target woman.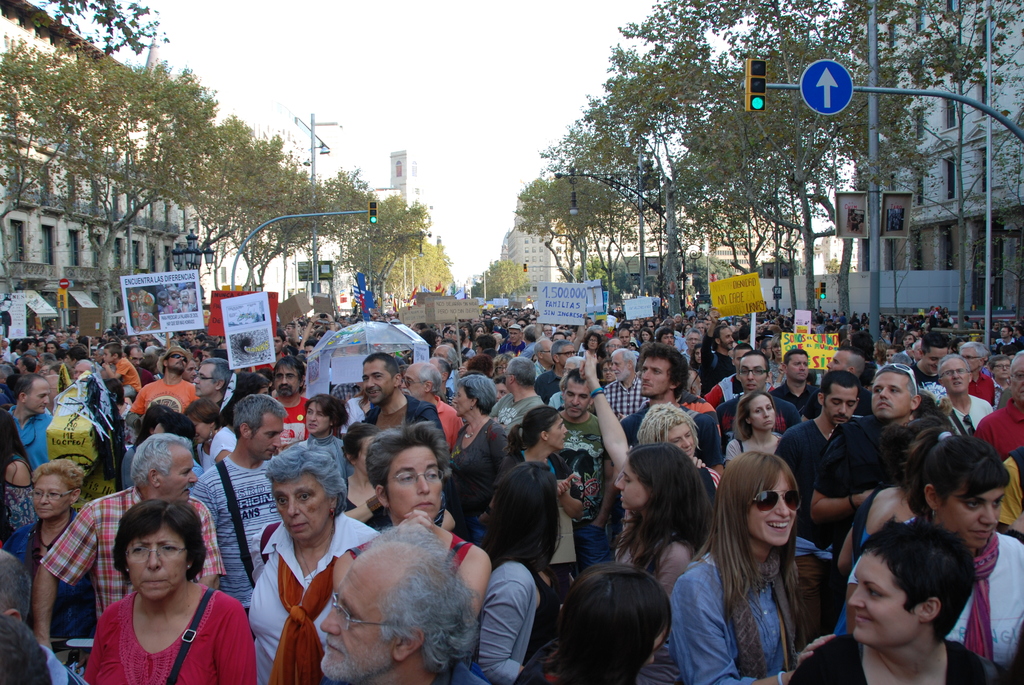
Target region: region(612, 443, 712, 594).
